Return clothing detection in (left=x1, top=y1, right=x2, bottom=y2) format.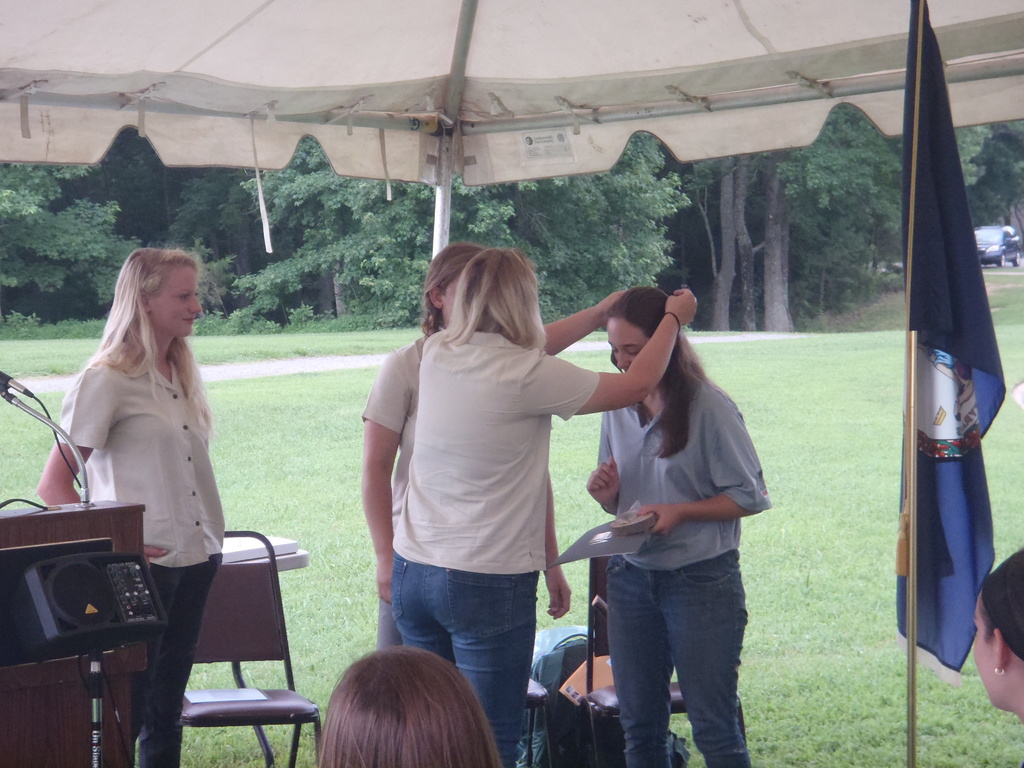
(left=404, top=316, right=635, bottom=767).
